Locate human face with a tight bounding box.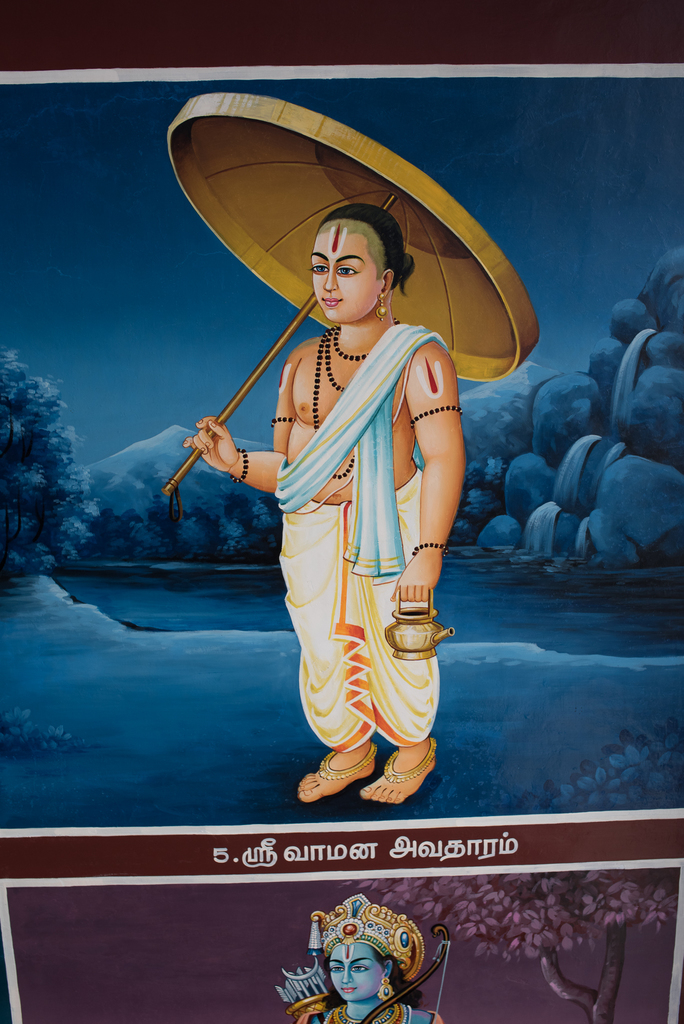
l=331, t=940, r=381, b=1001.
